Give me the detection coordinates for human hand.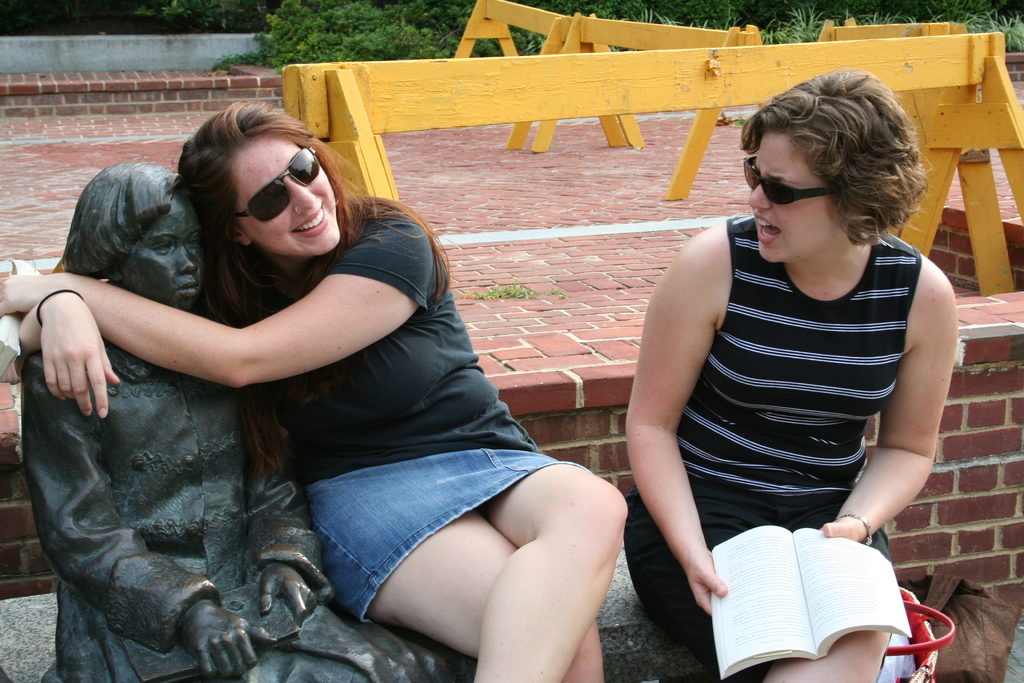
locate(177, 598, 282, 682).
